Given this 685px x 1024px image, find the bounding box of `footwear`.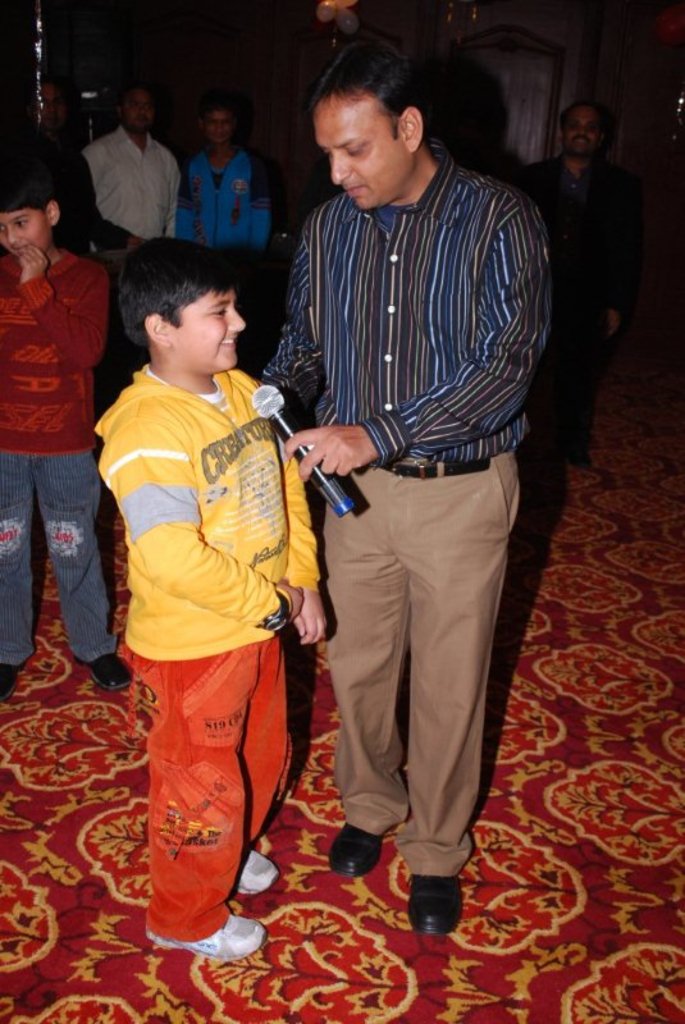
box(65, 659, 129, 687).
